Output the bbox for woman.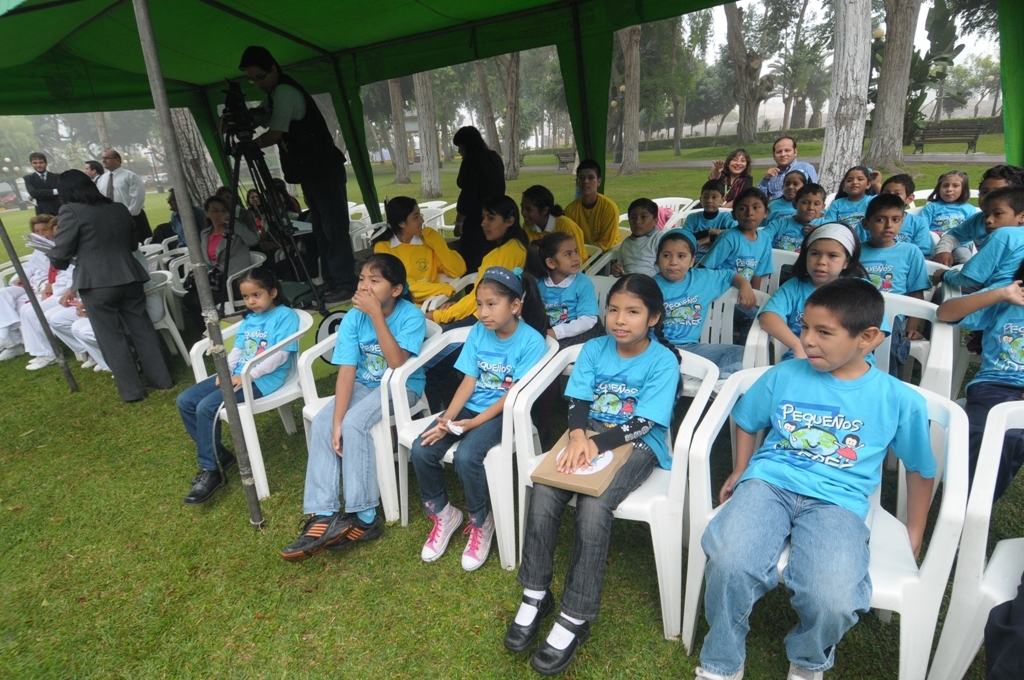
l=180, t=194, r=256, b=349.
